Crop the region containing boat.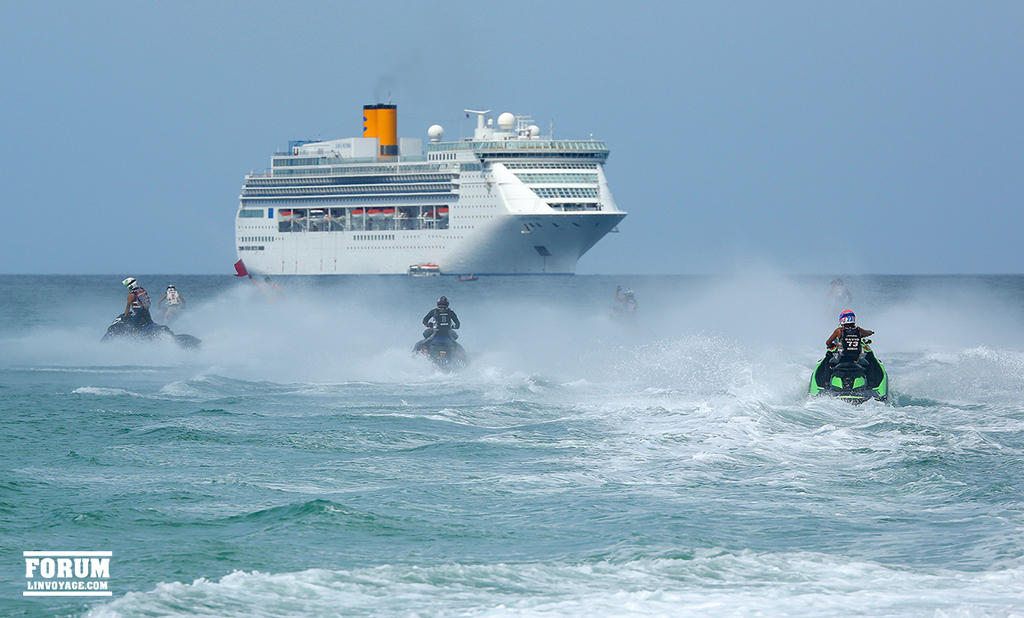
Crop region: (x1=802, y1=334, x2=887, y2=415).
